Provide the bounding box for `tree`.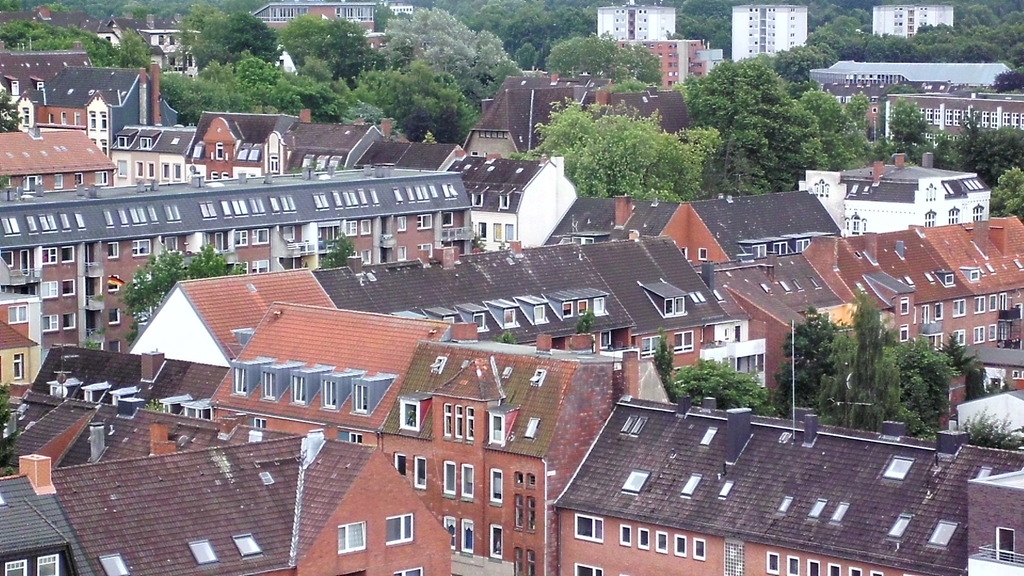
Rect(722, 113, 780, 193).
